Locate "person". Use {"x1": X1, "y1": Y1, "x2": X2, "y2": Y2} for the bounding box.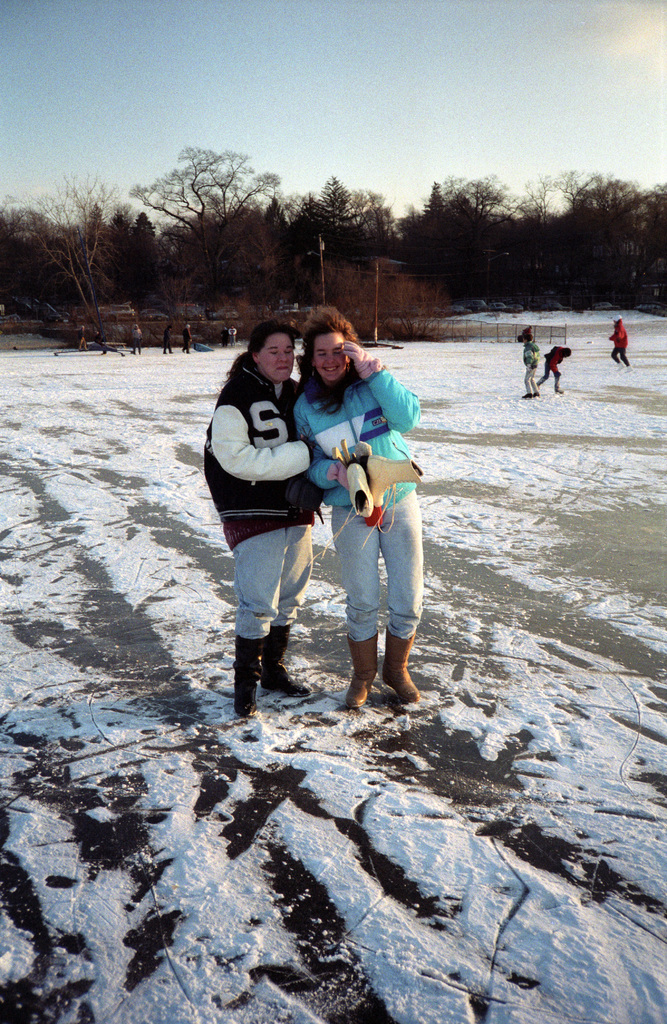
{"x1": 164, "y1": 324, "x2": 176, "y2": 354}.
